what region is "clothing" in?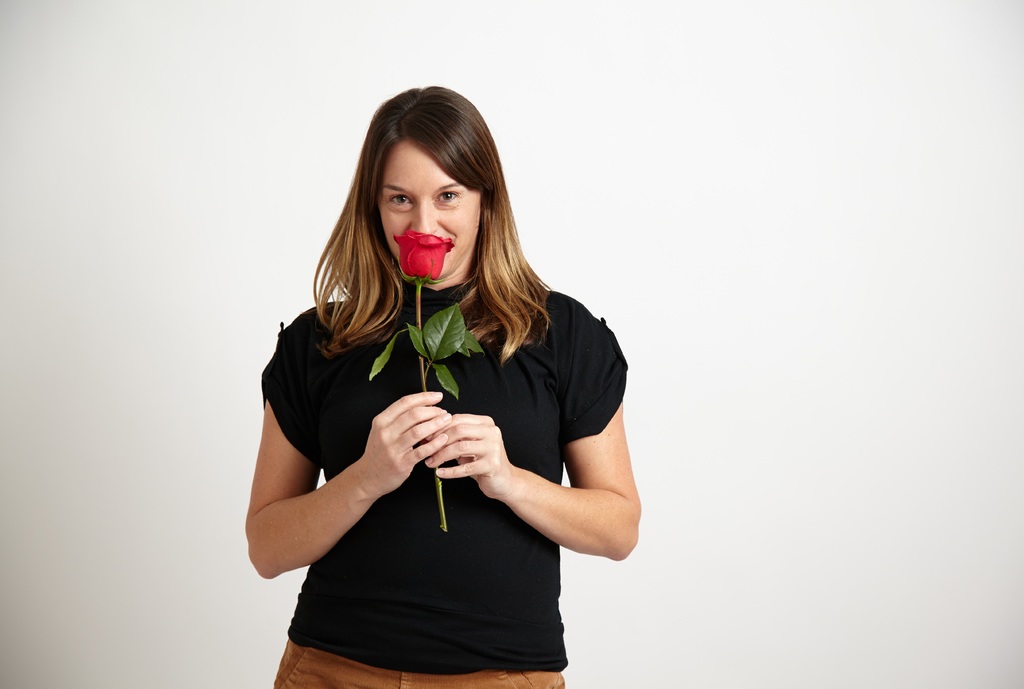
[232,279,489,650].
